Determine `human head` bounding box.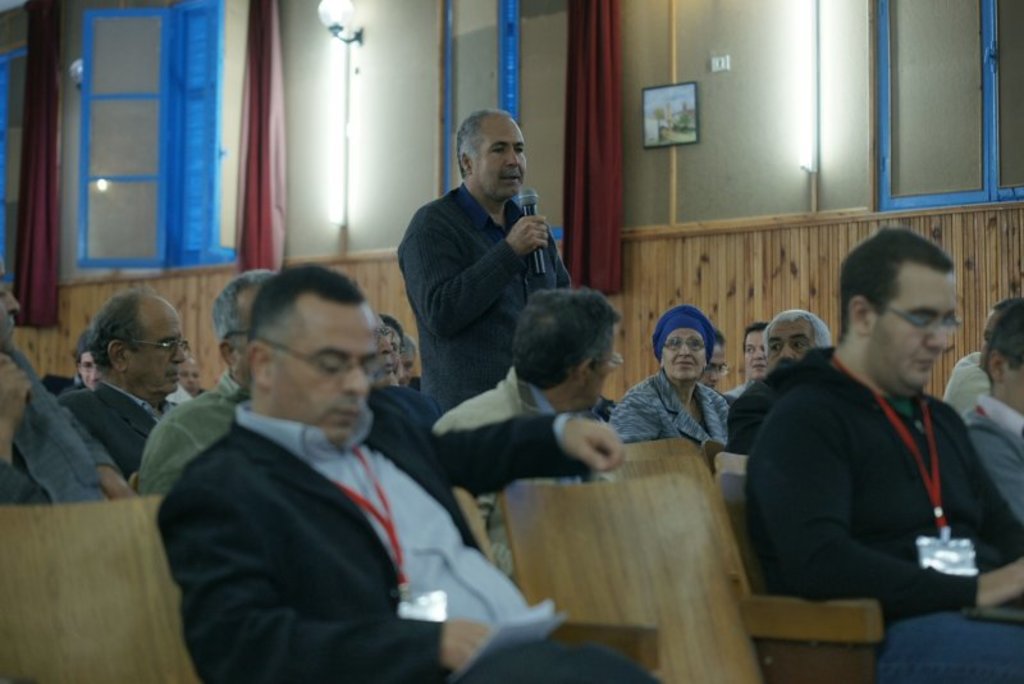
Determined: rect(648, 305, 716, 383).
